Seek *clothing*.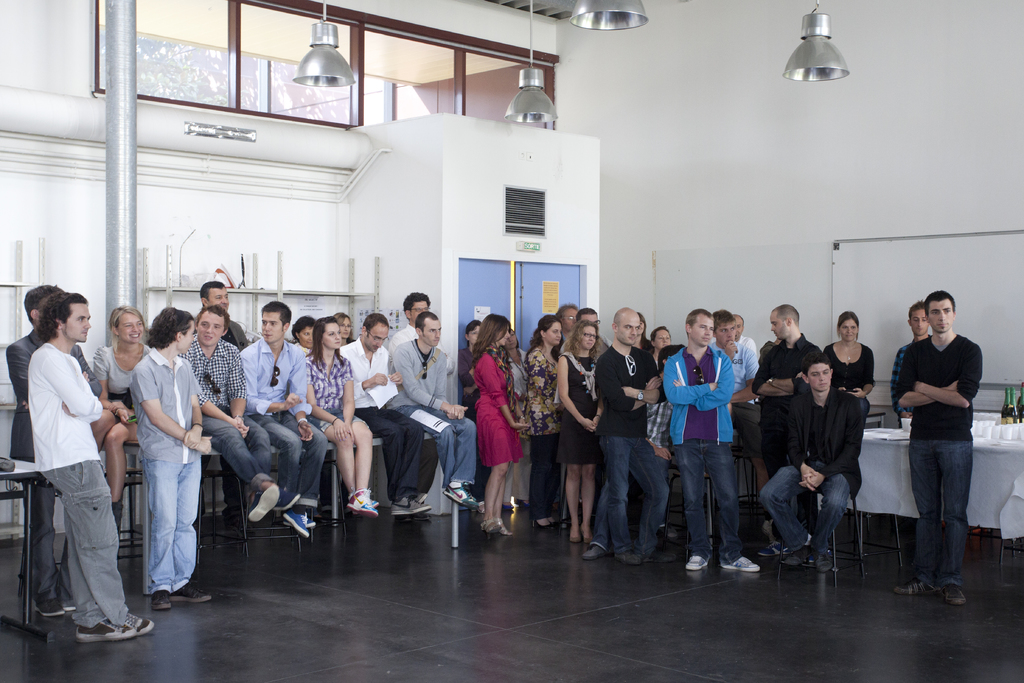
751:332:819:523.
